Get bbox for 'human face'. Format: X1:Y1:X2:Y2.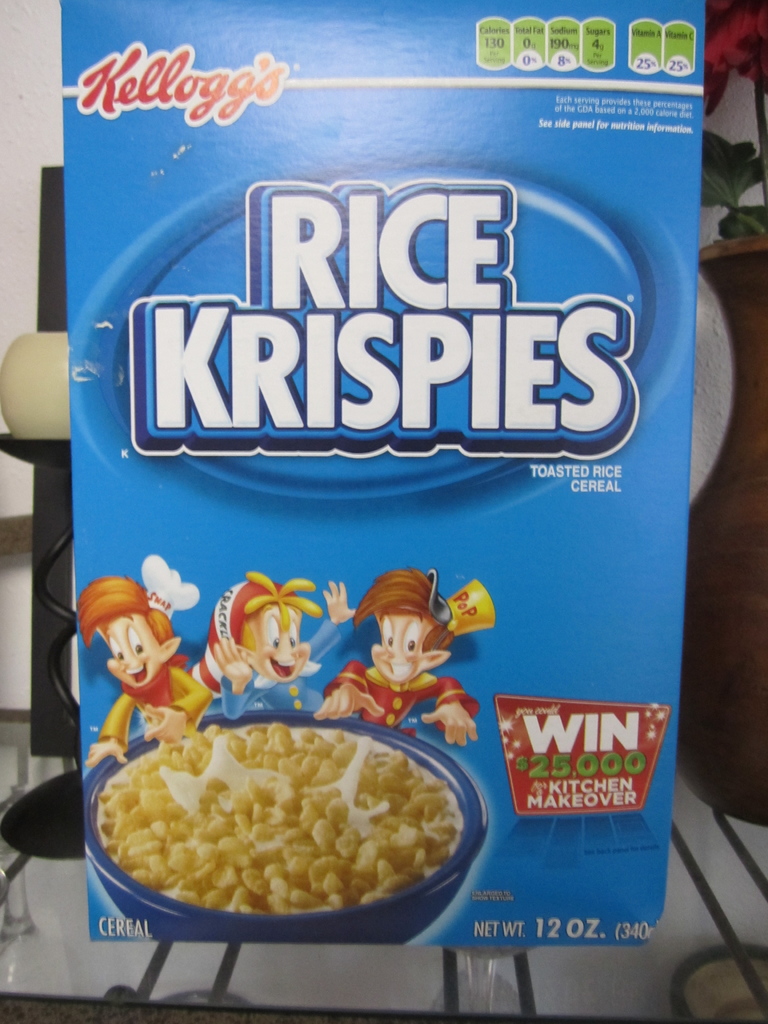
367:614:452:687.
